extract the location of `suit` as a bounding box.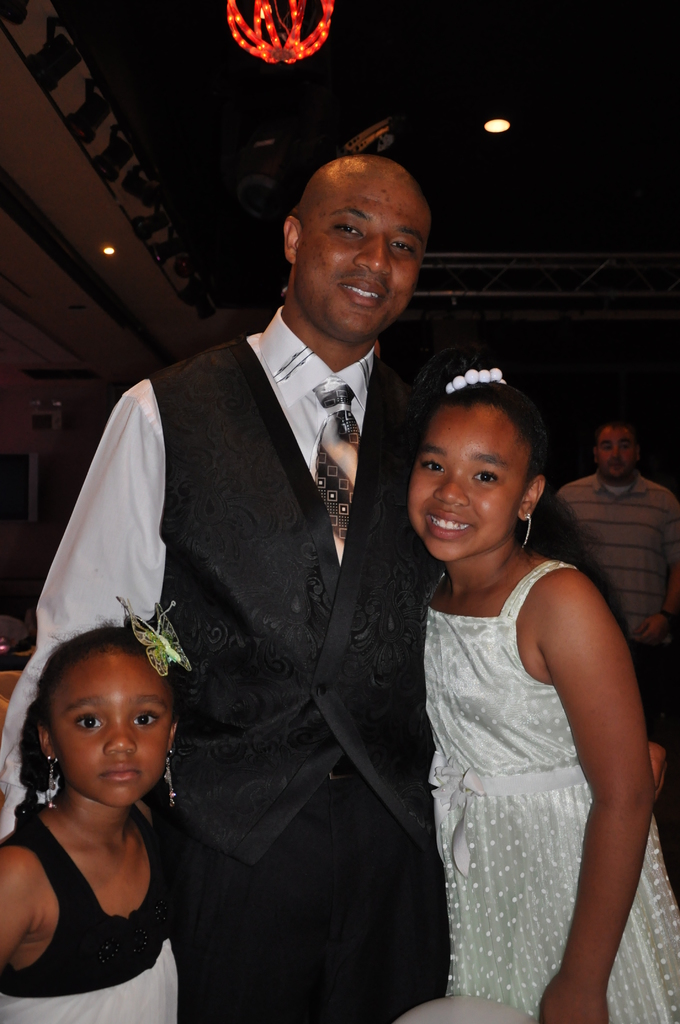
[x1=75, y1=234, x2=487, y2=999].
